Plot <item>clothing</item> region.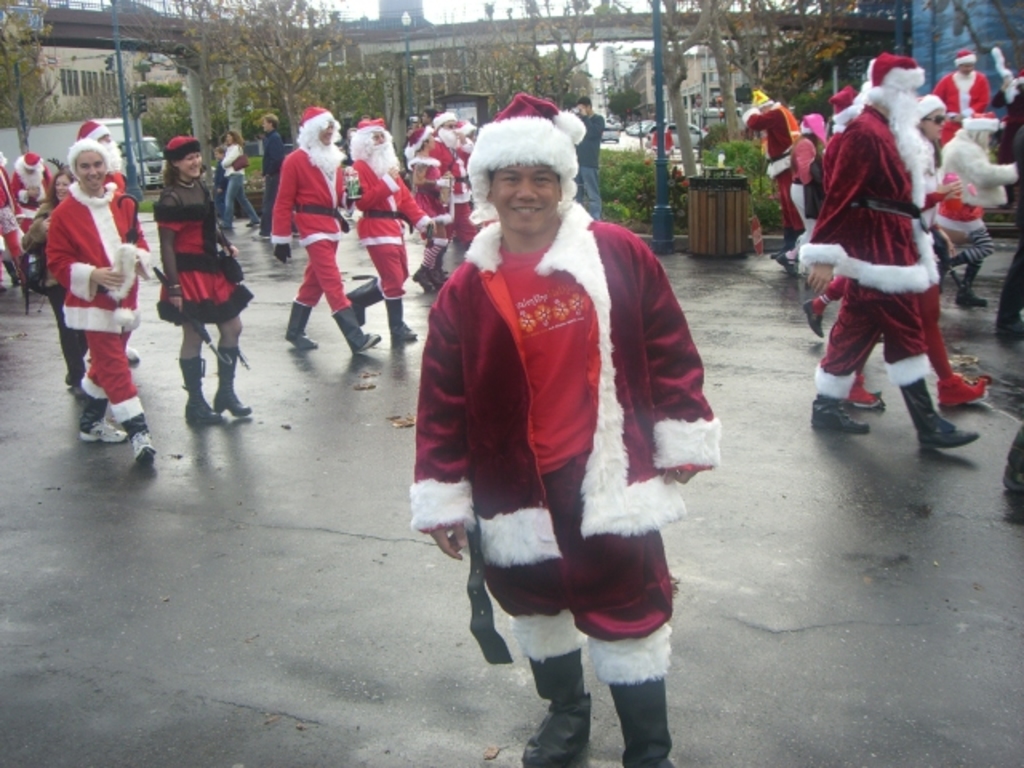
Plotted at 736, 98, 798, 234.
